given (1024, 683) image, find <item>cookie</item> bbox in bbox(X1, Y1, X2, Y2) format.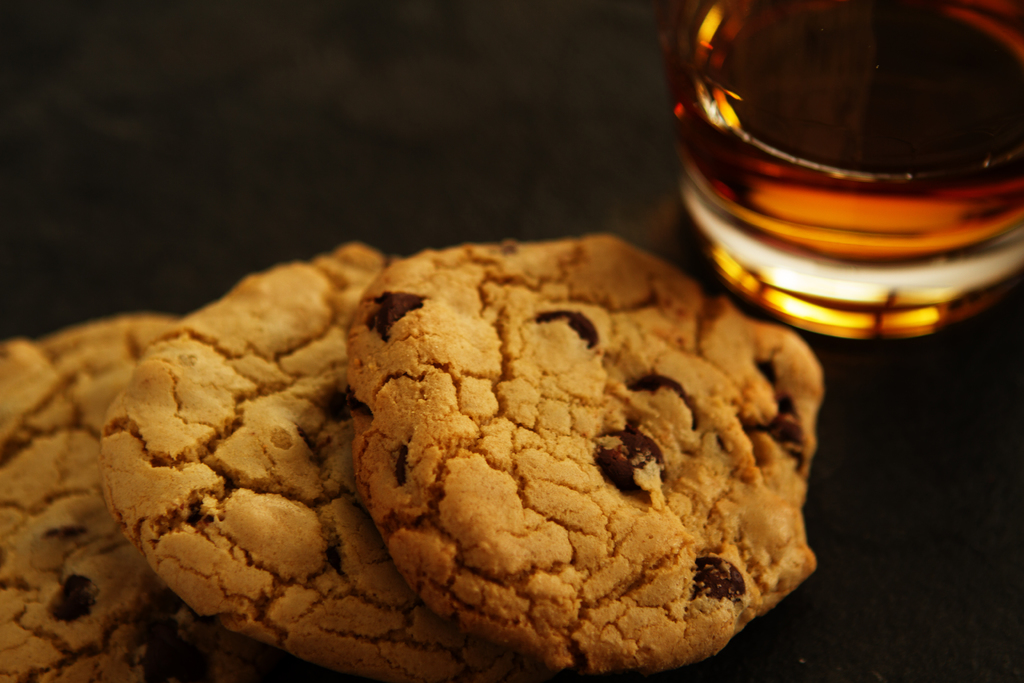
bbox(0, 306, 178, 682).
